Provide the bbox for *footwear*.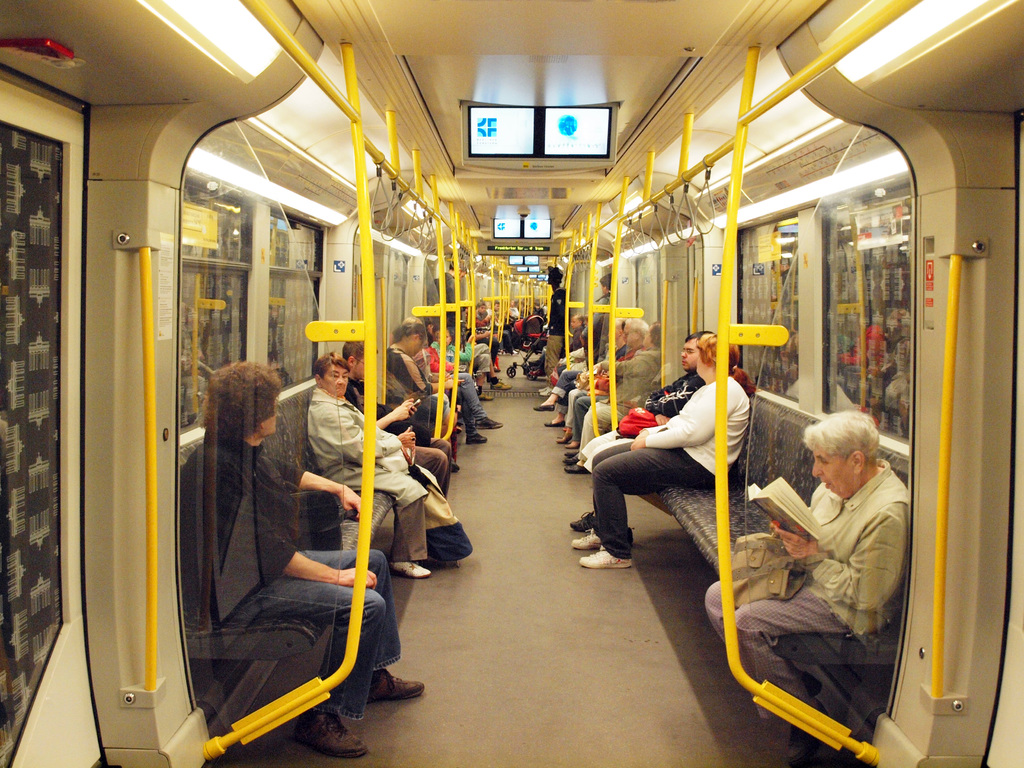
select_region(533, 403, 554, 412).
